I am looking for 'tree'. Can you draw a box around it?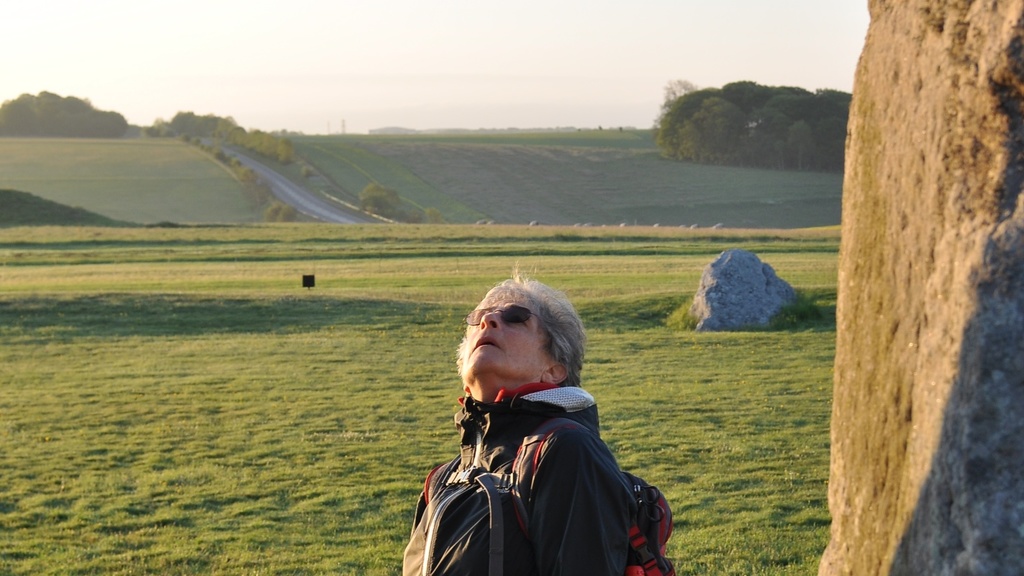
Sure, the bounding box is 426,203,442,225.
